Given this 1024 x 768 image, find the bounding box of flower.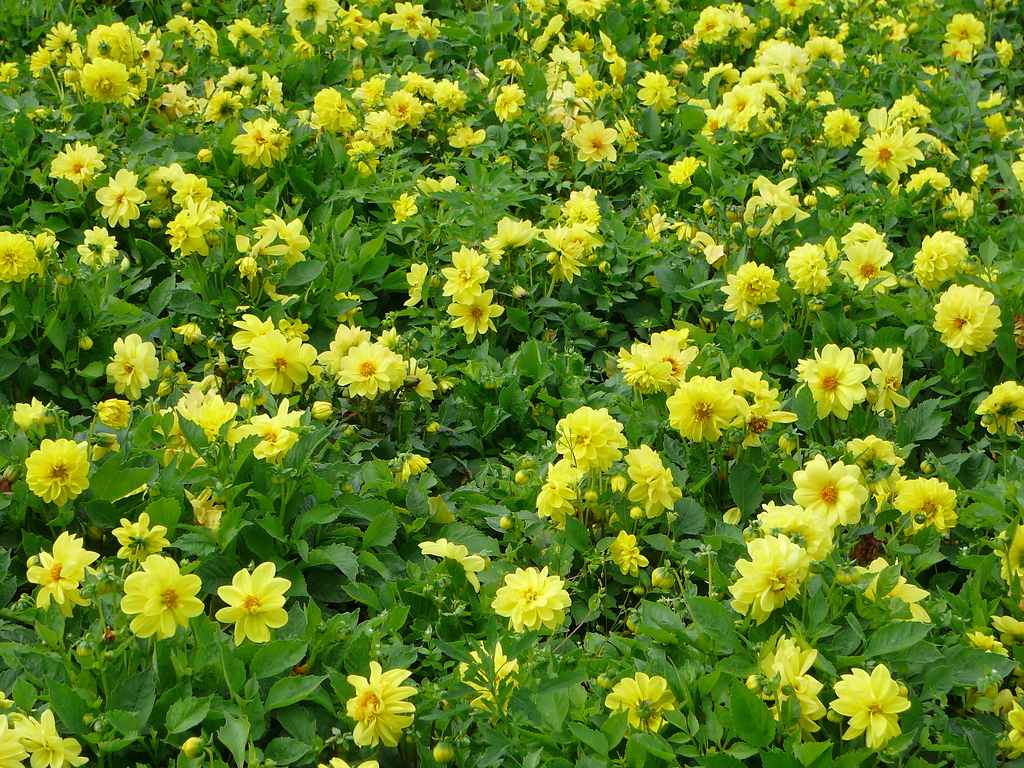
(x1=830, y1=660, x2=906, y2=744).
